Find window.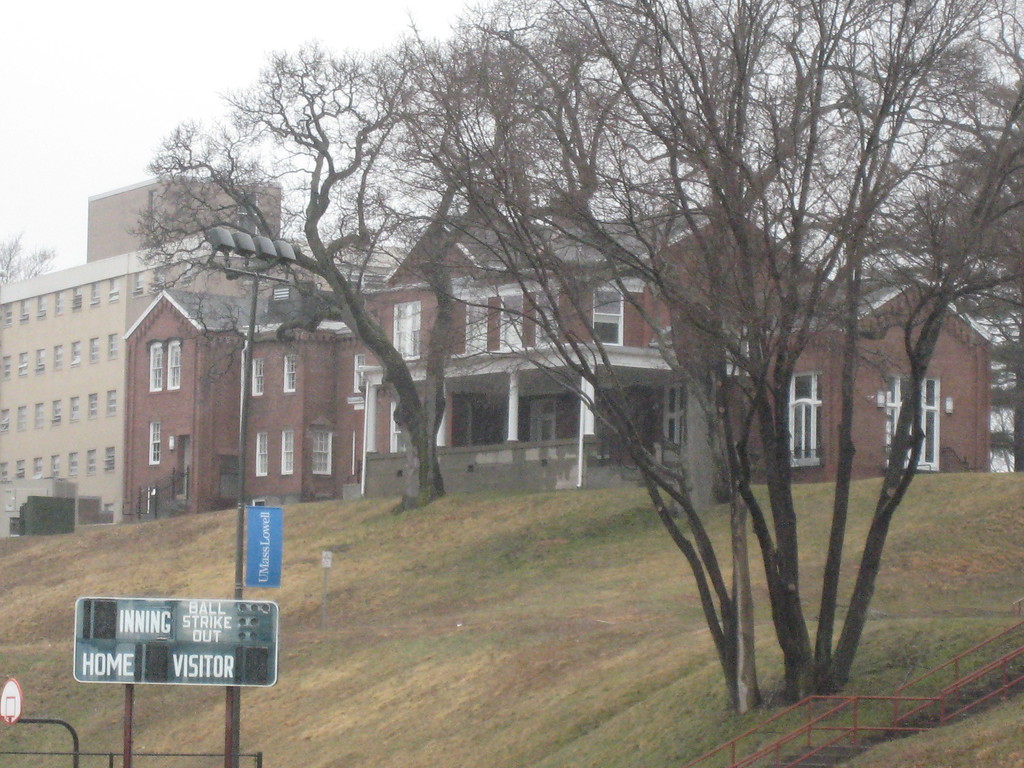
crop(179, 259, 197, 285).
